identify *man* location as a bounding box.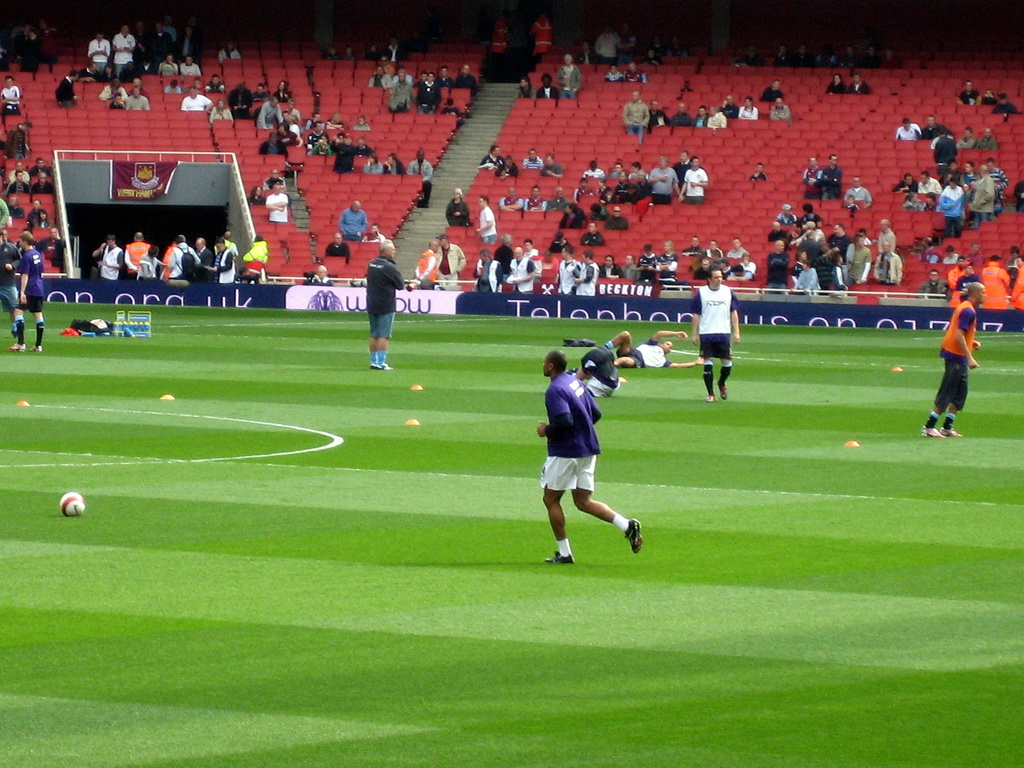
BBox(602, 63, 624, 81).
